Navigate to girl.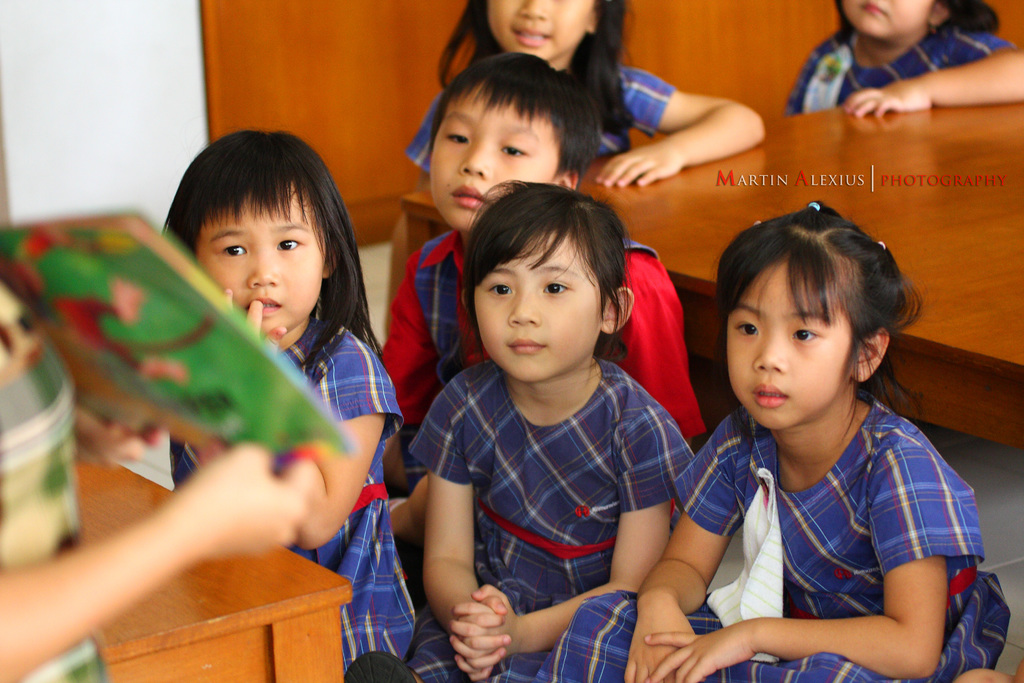
Navigation target: box(408, 0, 768, 193).
